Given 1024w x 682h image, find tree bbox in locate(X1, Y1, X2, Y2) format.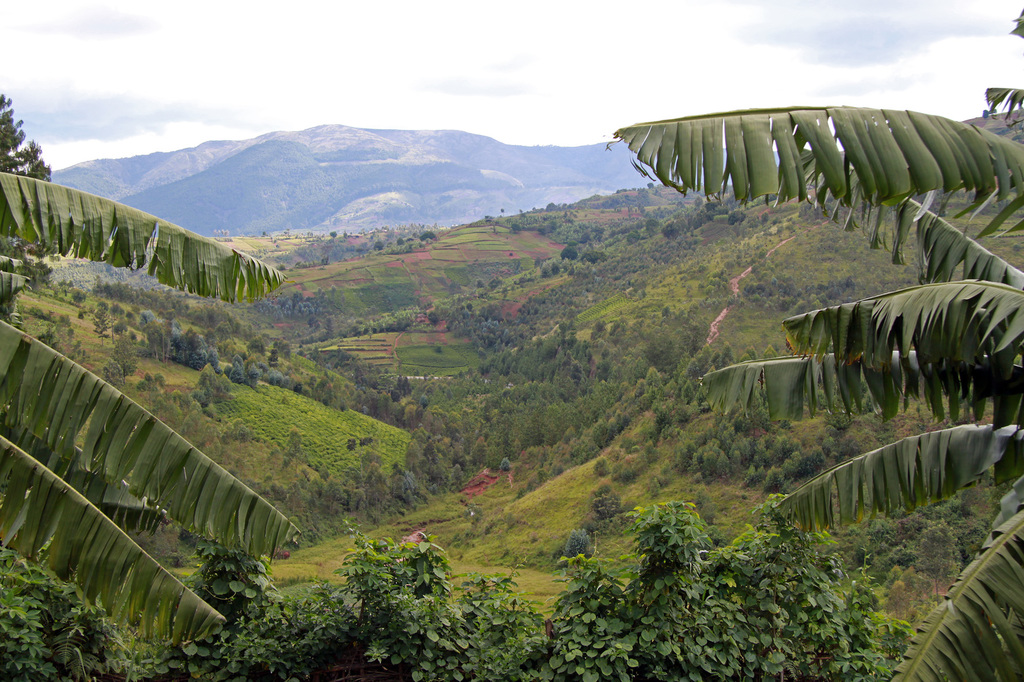
locate(267, 347, 278, 368).
